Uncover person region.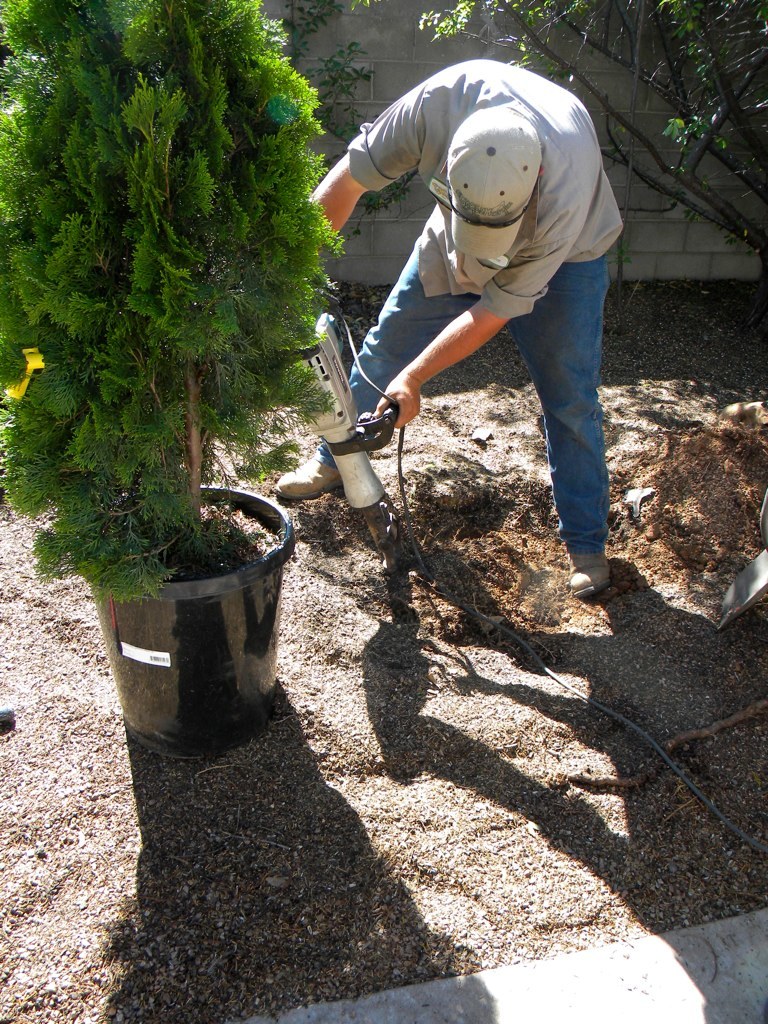
Uncovered: 271/48/629/598.
